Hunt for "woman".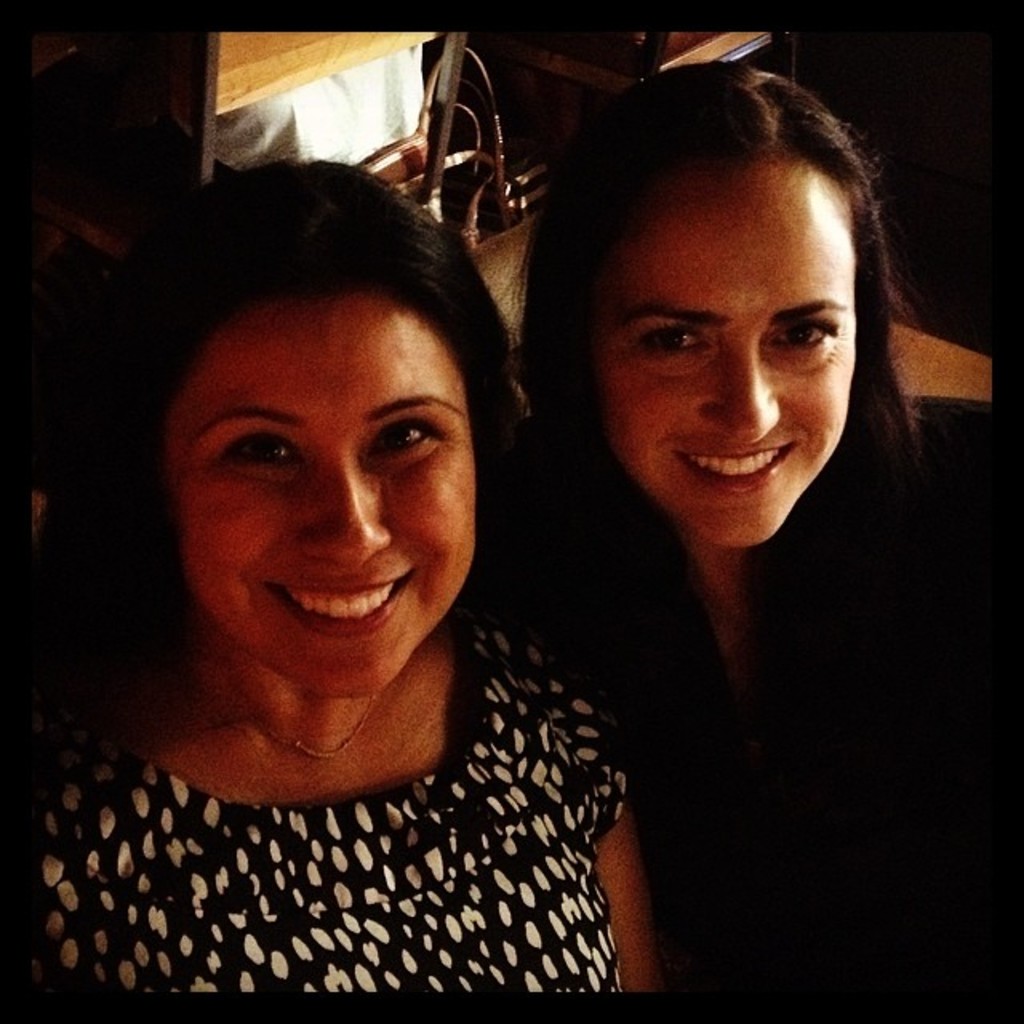
Hunted down at bbox(0, 114, 742, 1010).
